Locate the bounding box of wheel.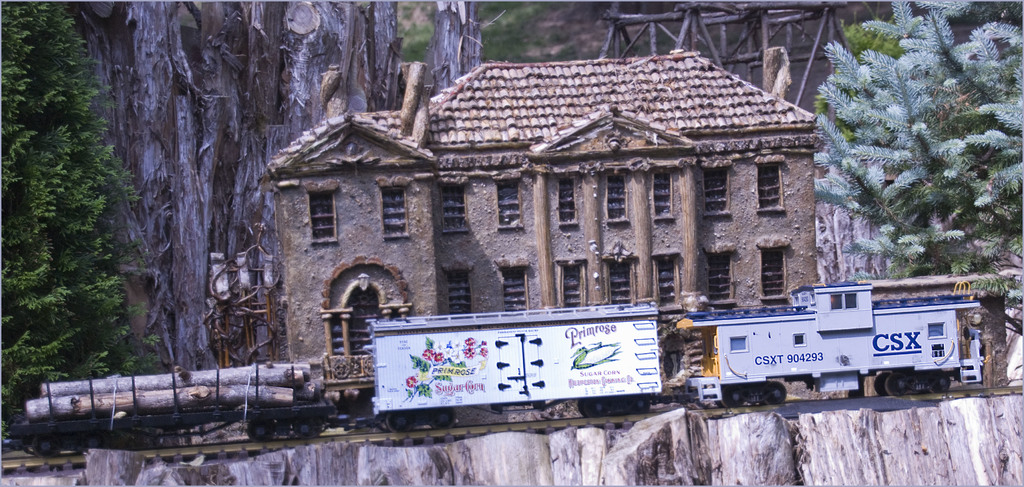
Bounding box: detection(382, 411, 413, 433).
